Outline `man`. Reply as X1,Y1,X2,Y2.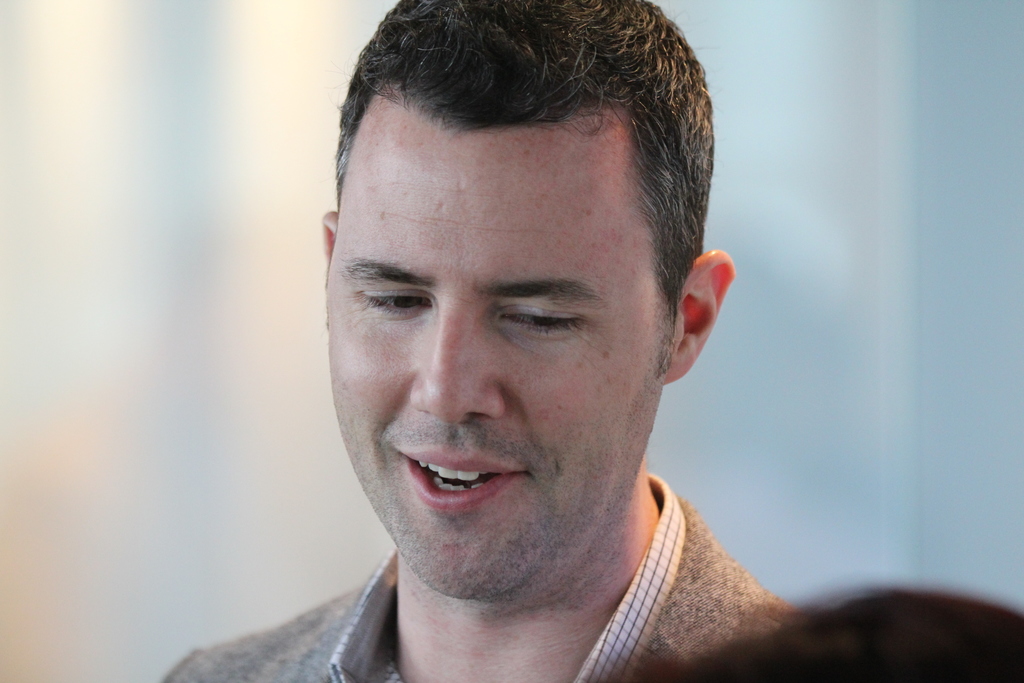
152,3,876,682.
